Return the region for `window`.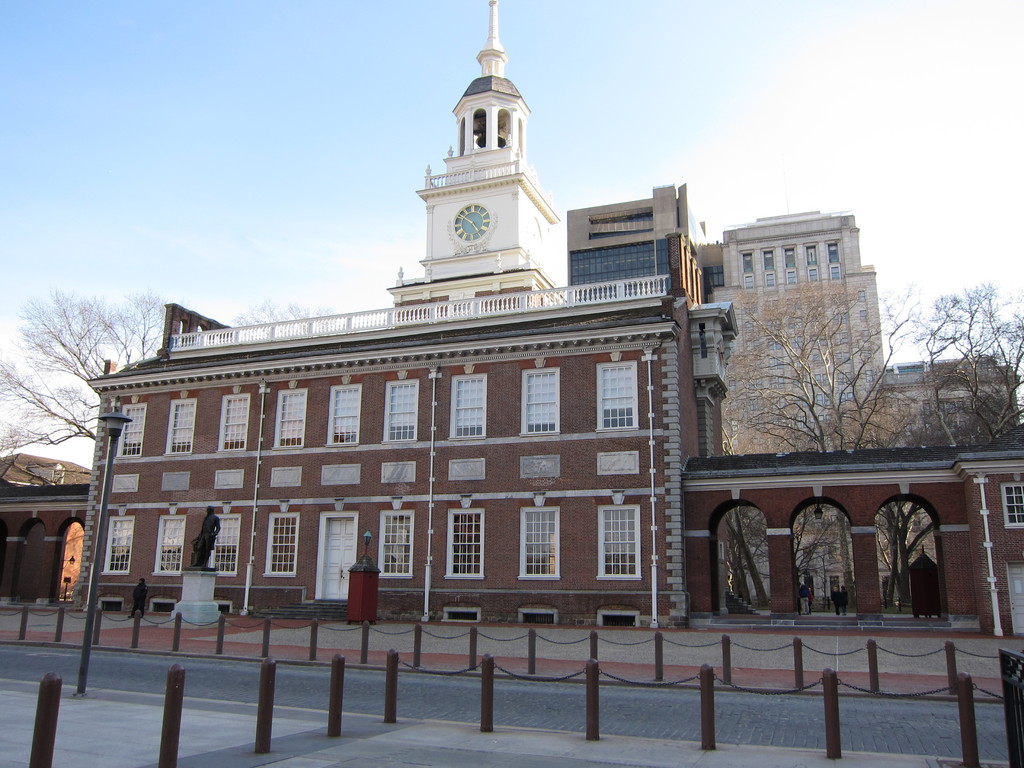
locate(596, 505, 641, 580).
